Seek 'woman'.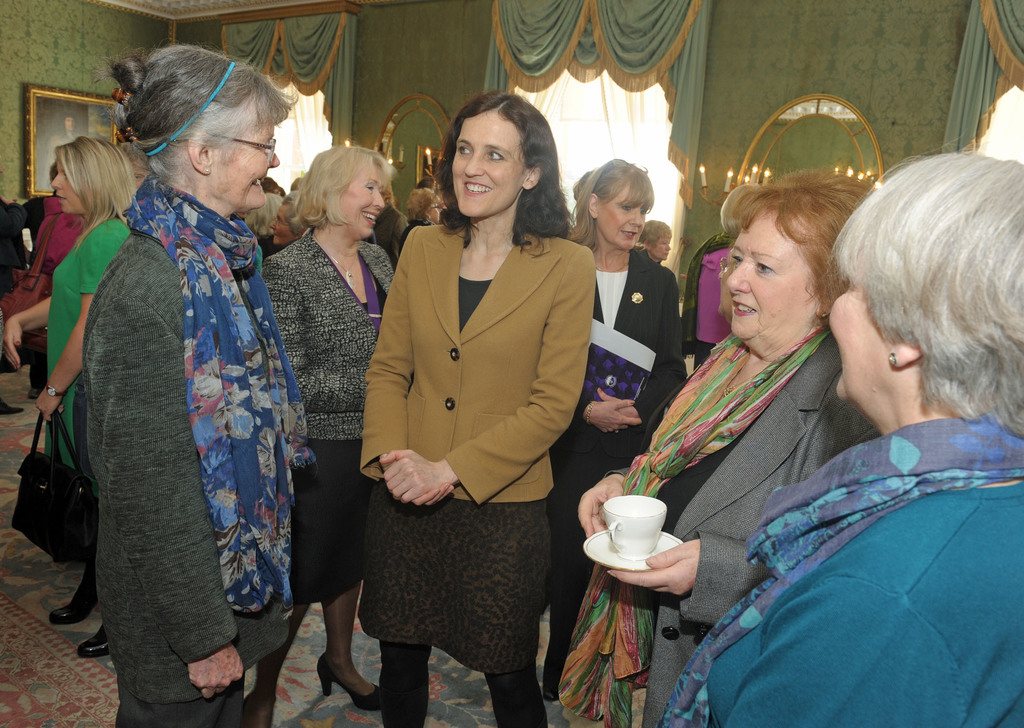
l=7, t=133, r=158, b=650.
